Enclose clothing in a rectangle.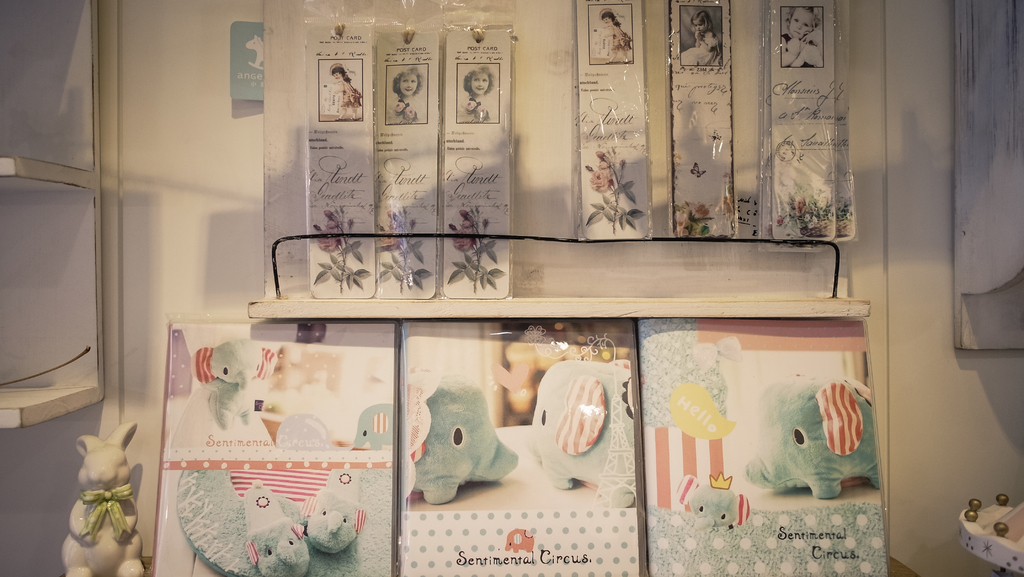
select_region(322, 81, 365, 115).
